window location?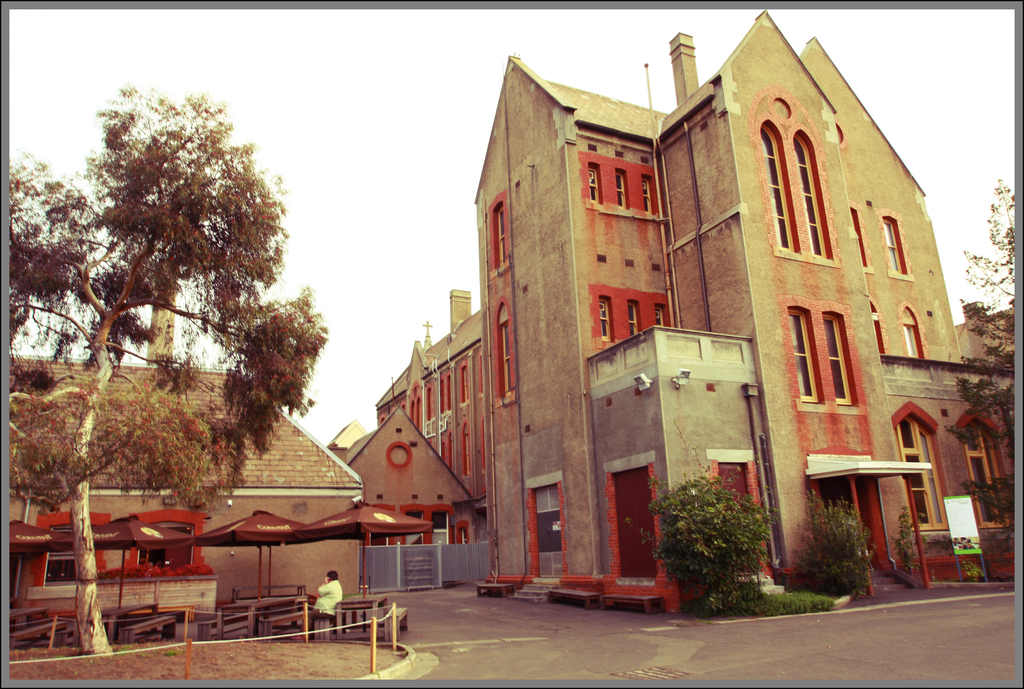
bbox(600, 298, 614, 345)
